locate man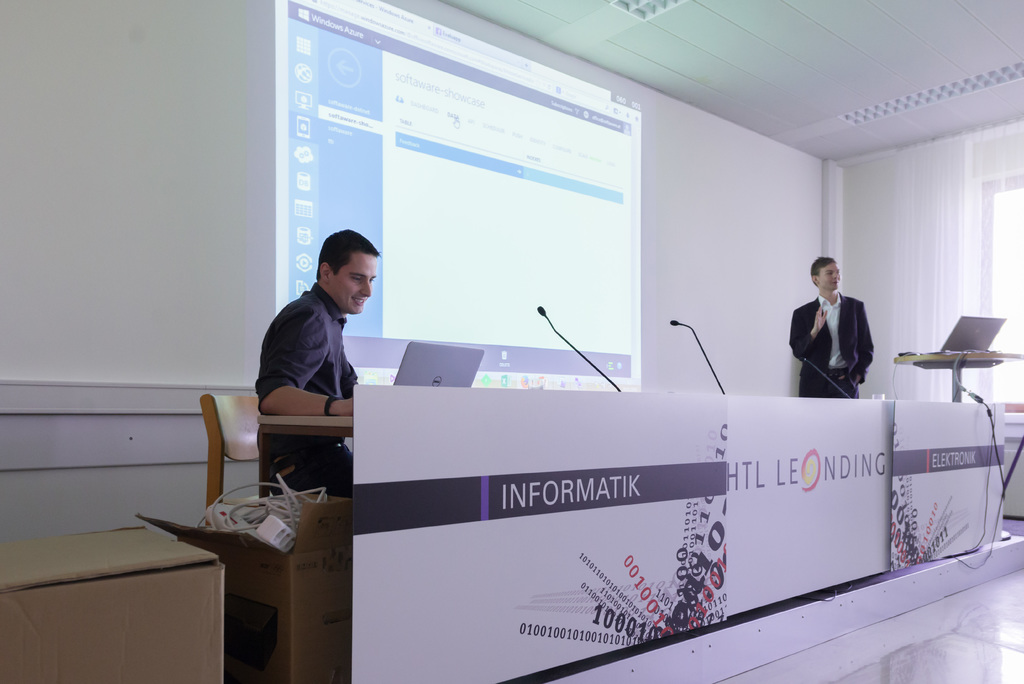
(x1=790, y1=252, x2=880, y2=398)
